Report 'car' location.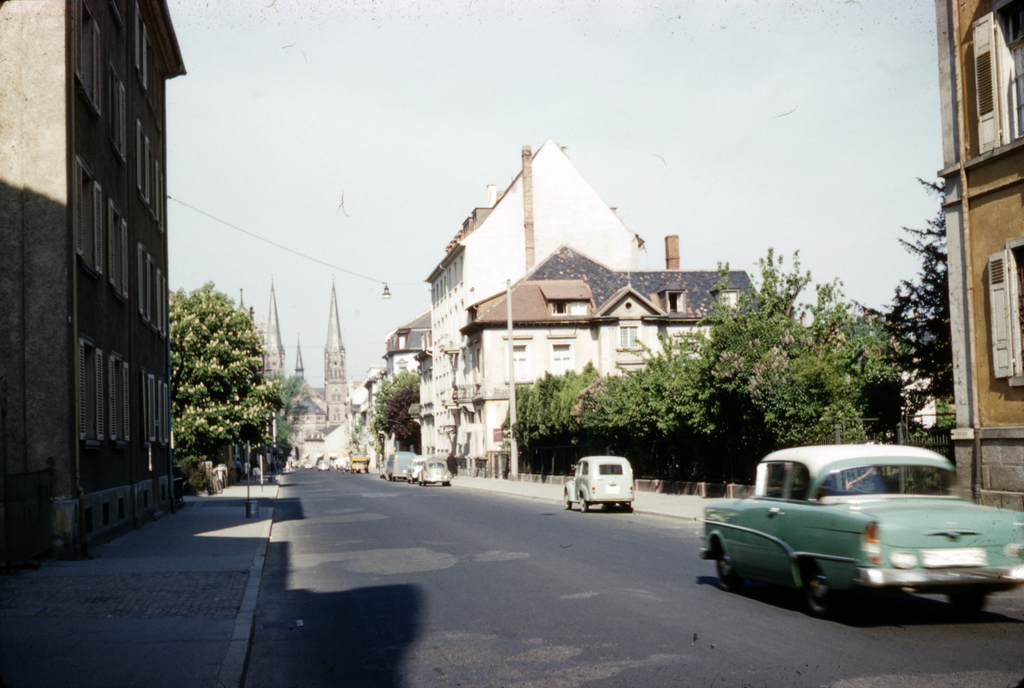
Report: 281 466 290 474.
